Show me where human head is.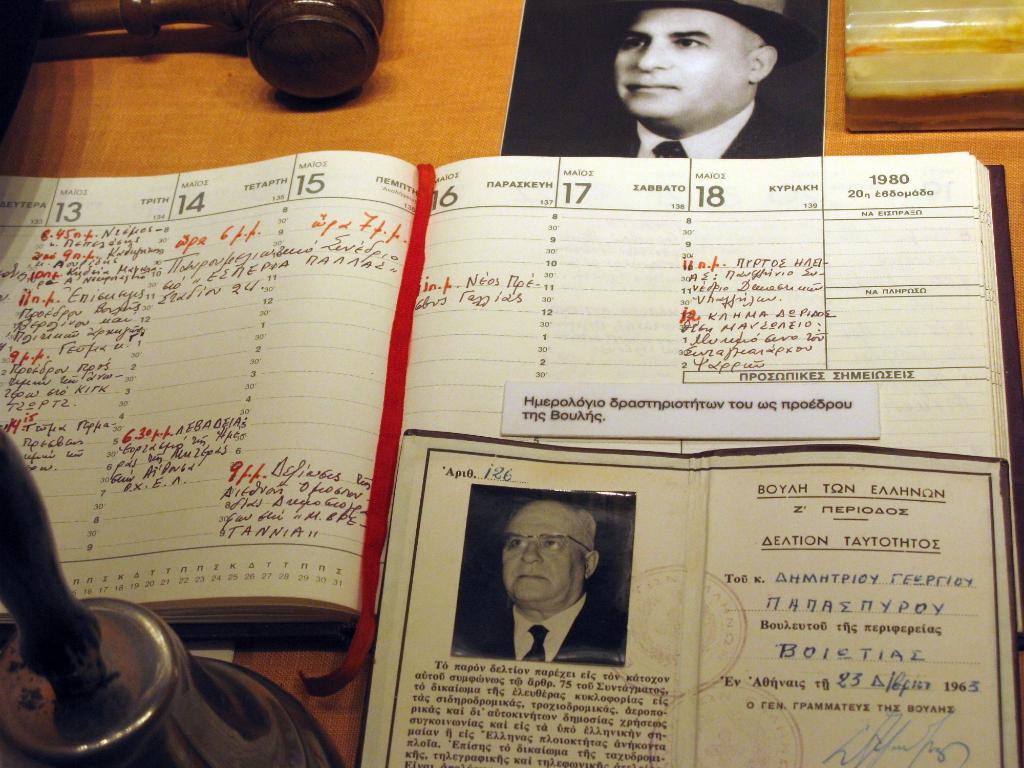
human head is at bbox(500, 502, 594, 610).
